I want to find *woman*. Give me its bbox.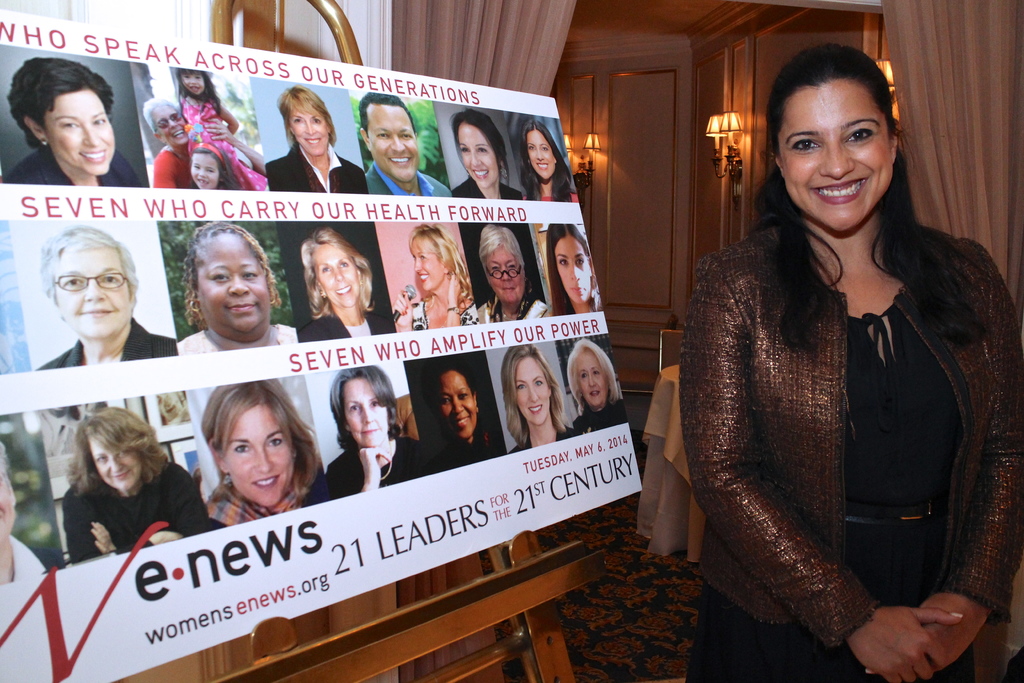
x1=3, y1=49, x2=152, y2=191.
